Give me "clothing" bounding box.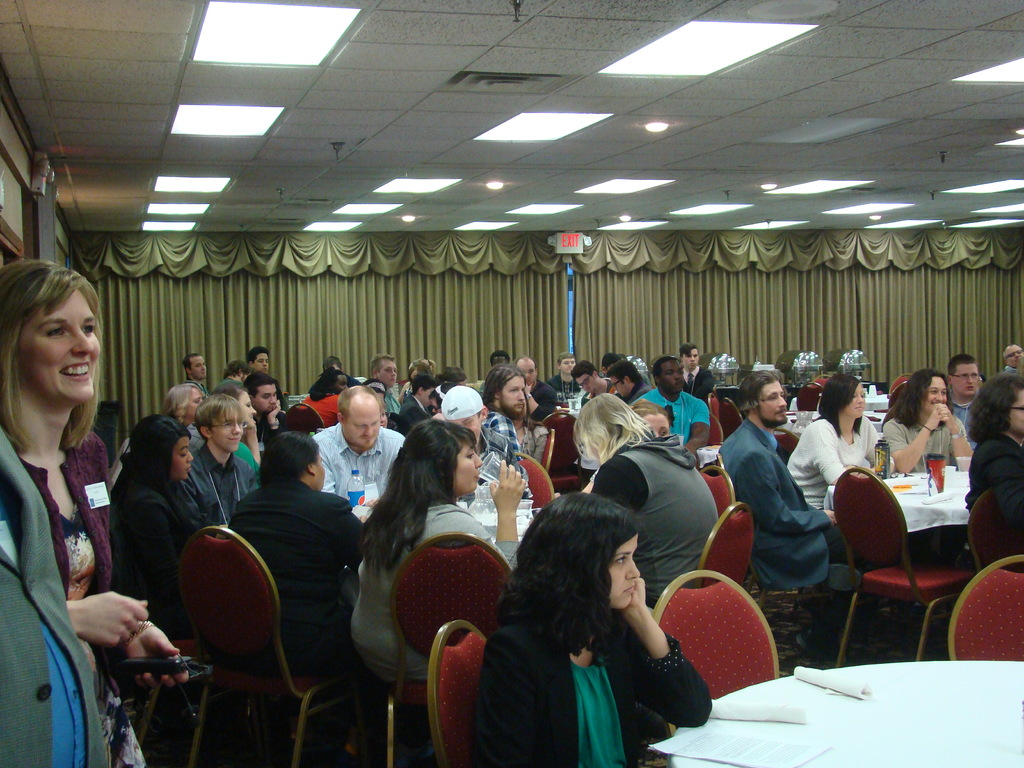
(4, 424, 136, 767).
